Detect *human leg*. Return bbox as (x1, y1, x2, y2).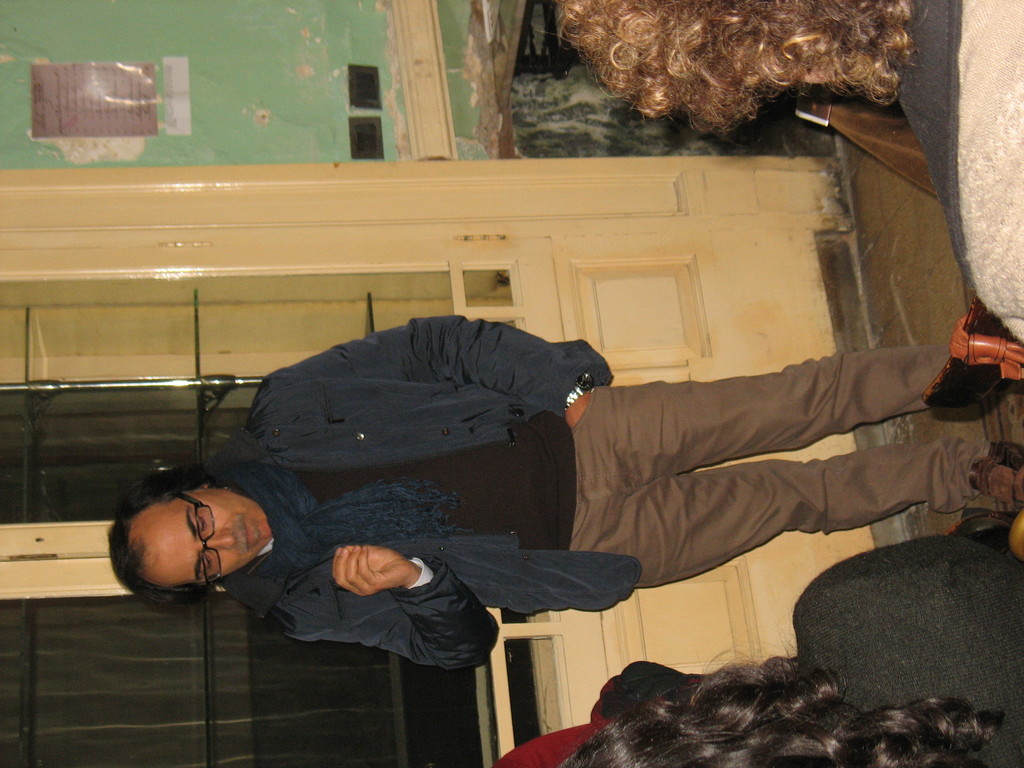
(562, 338, 957, 487).
